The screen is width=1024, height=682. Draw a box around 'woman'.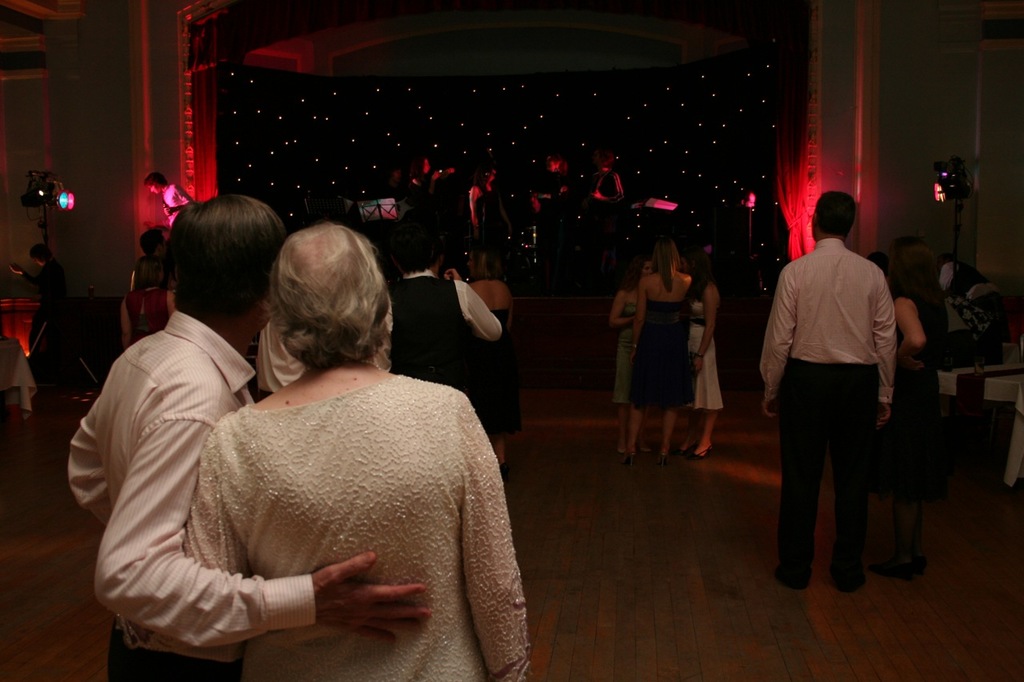
crop(9, 241, 66, 353).
